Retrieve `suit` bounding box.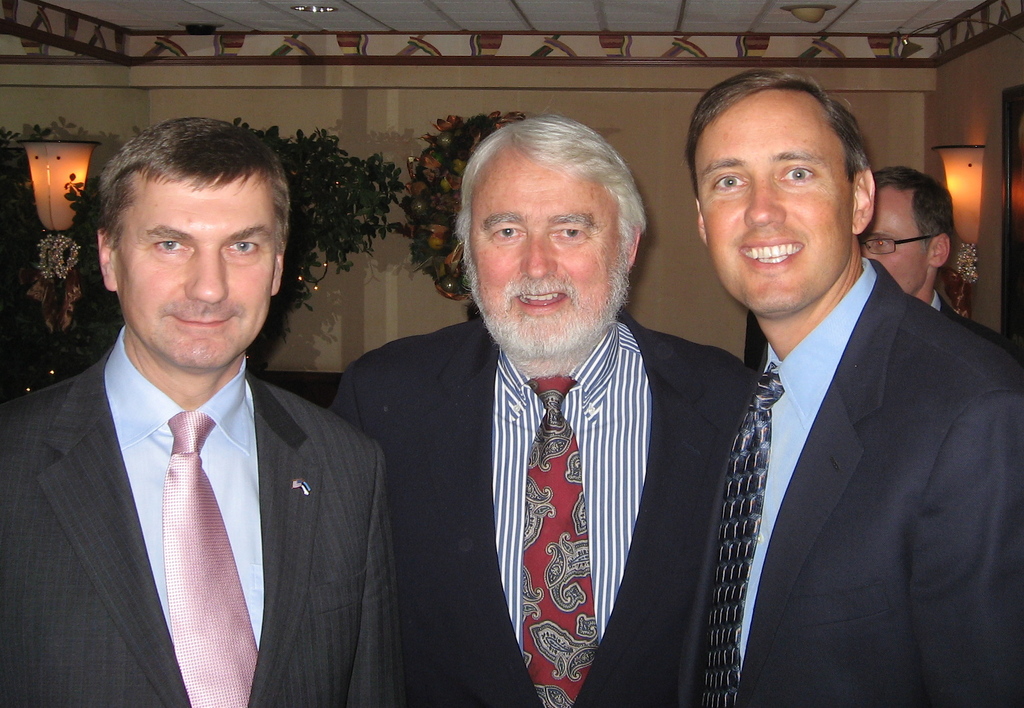
Bounding box: 930:292:1012:359.
